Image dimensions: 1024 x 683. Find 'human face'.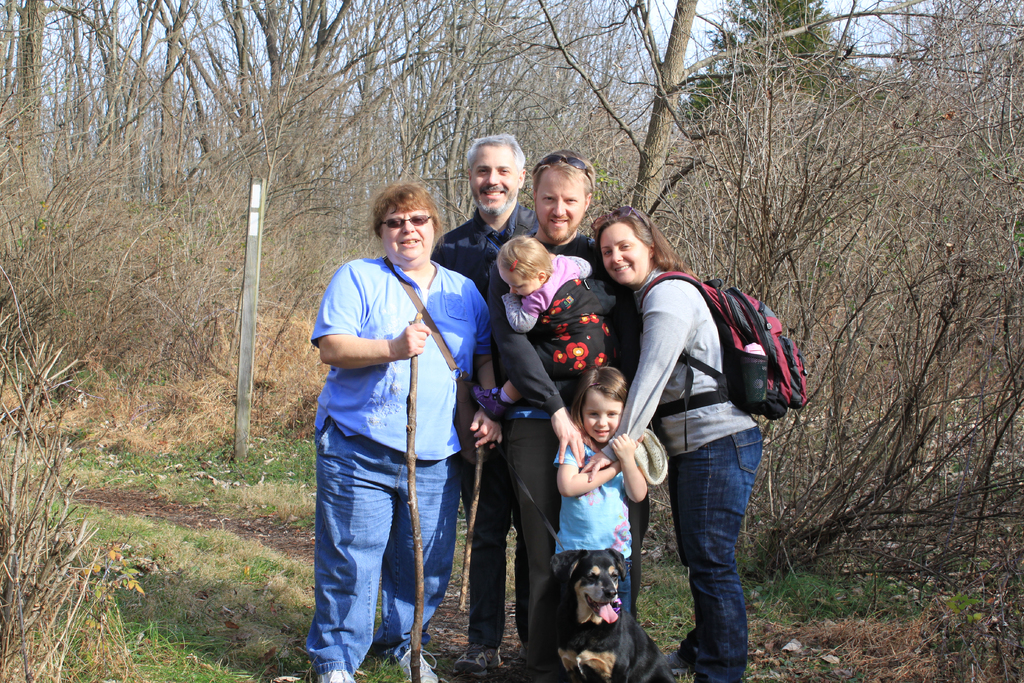
bbox=[381, 202, 441, 272].
